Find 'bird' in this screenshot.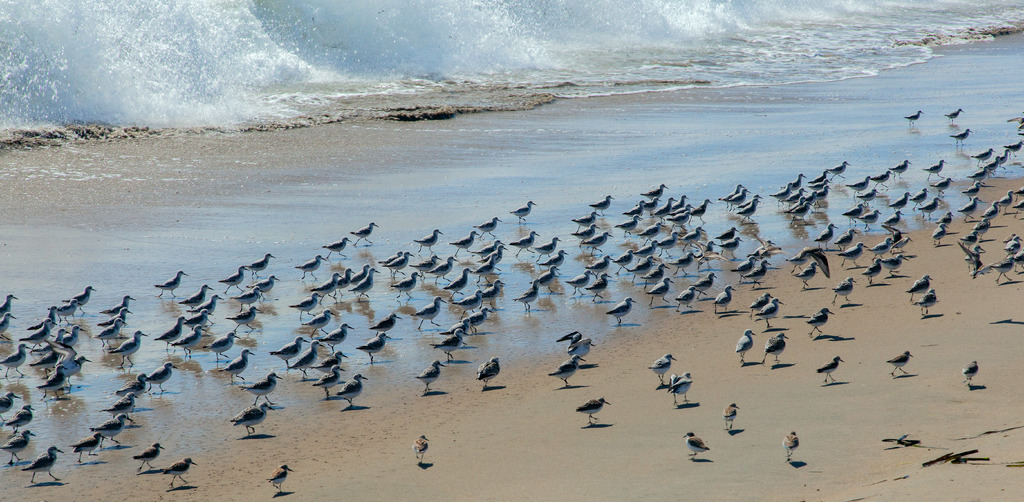
The bounding box for 'bird' is (x1=954, y1=126, x2=972, y2=148).
